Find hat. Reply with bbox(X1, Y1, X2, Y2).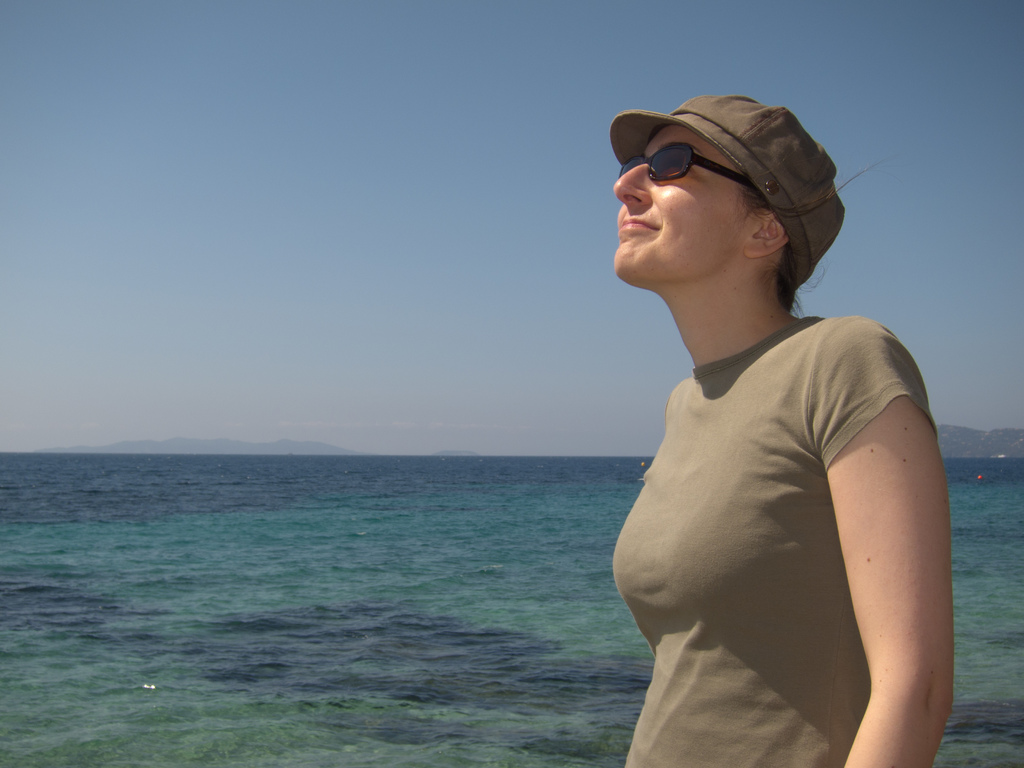
bbox(610, 93, 851, 294).
